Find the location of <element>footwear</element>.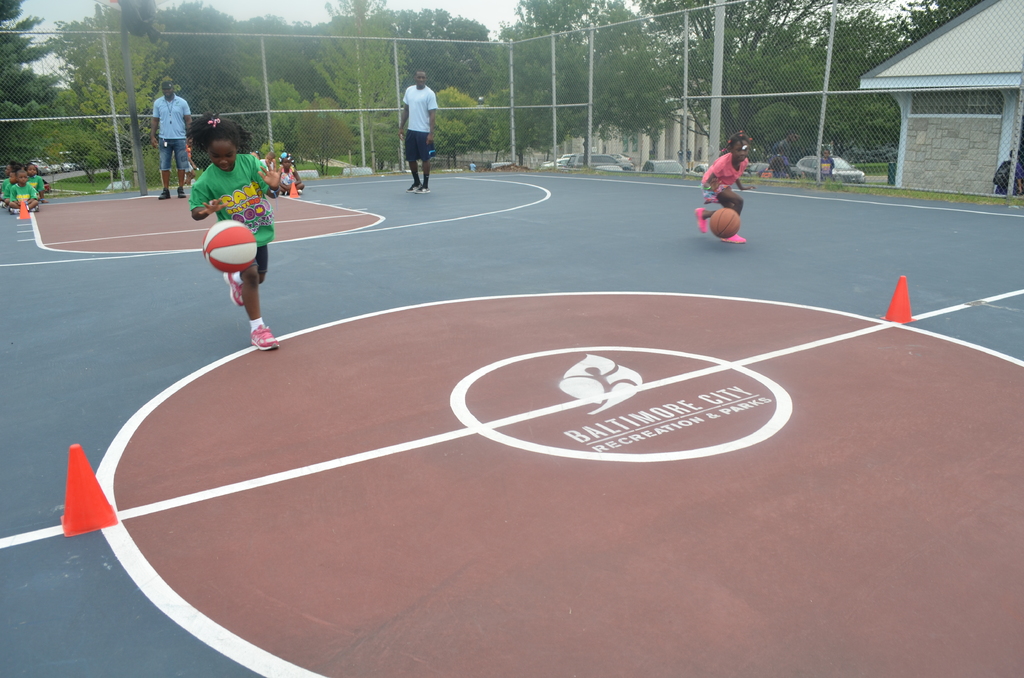
Location: <region>723, 235, 746, 243</region>.
